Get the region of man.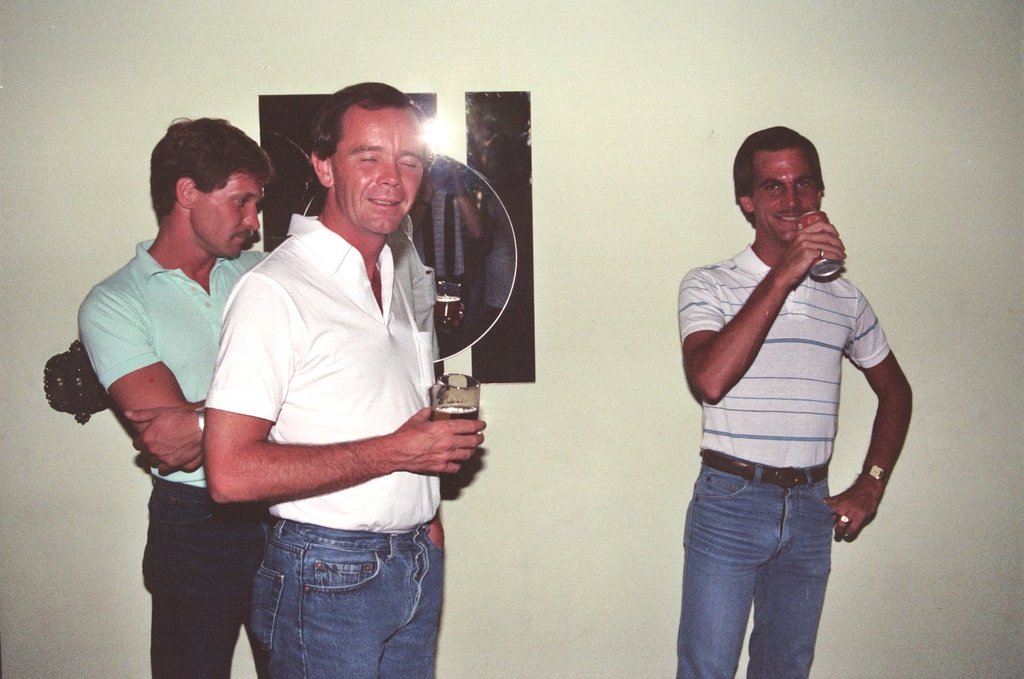
x1=660, y1=98, x2=920, y2=677.
